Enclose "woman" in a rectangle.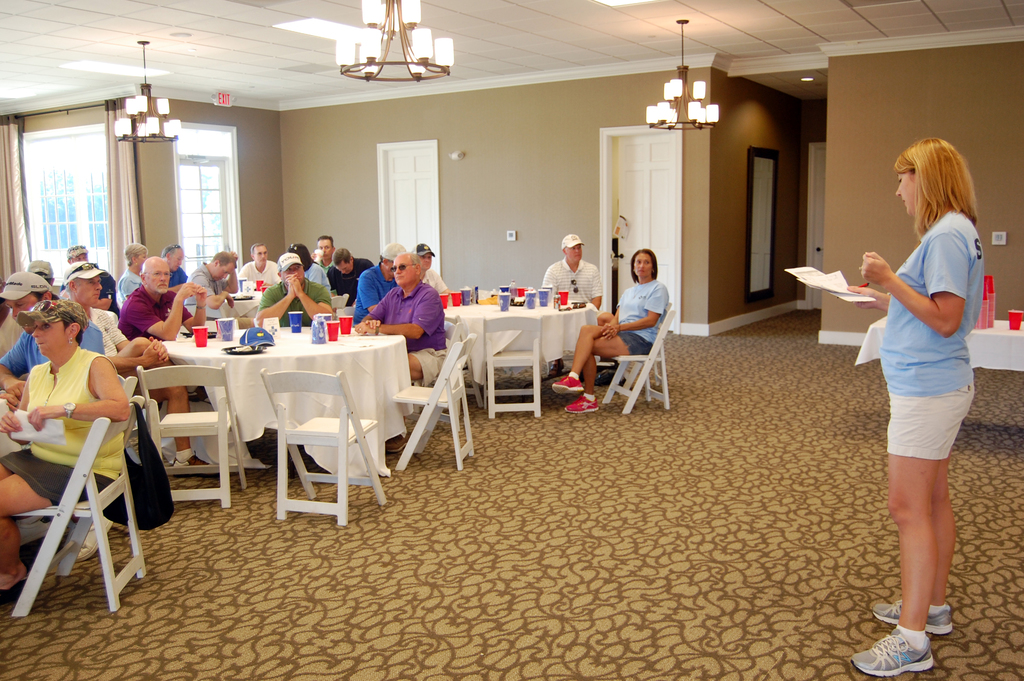
846 126 998 639.
